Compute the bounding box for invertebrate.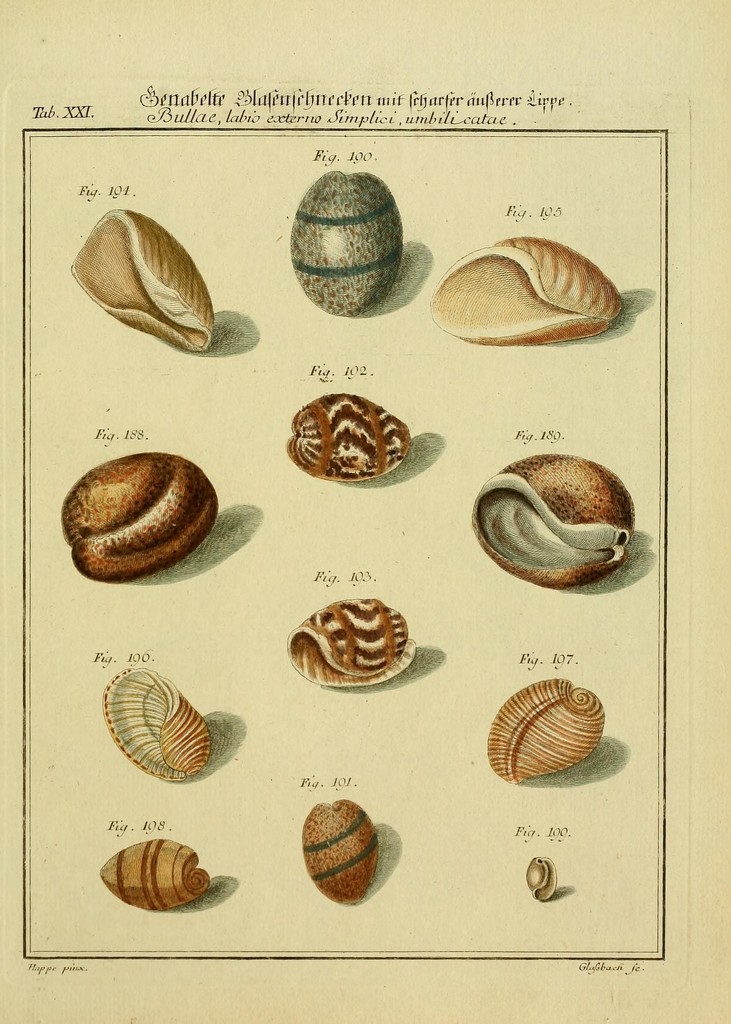
bbox=[289, 598, 414, 687].
